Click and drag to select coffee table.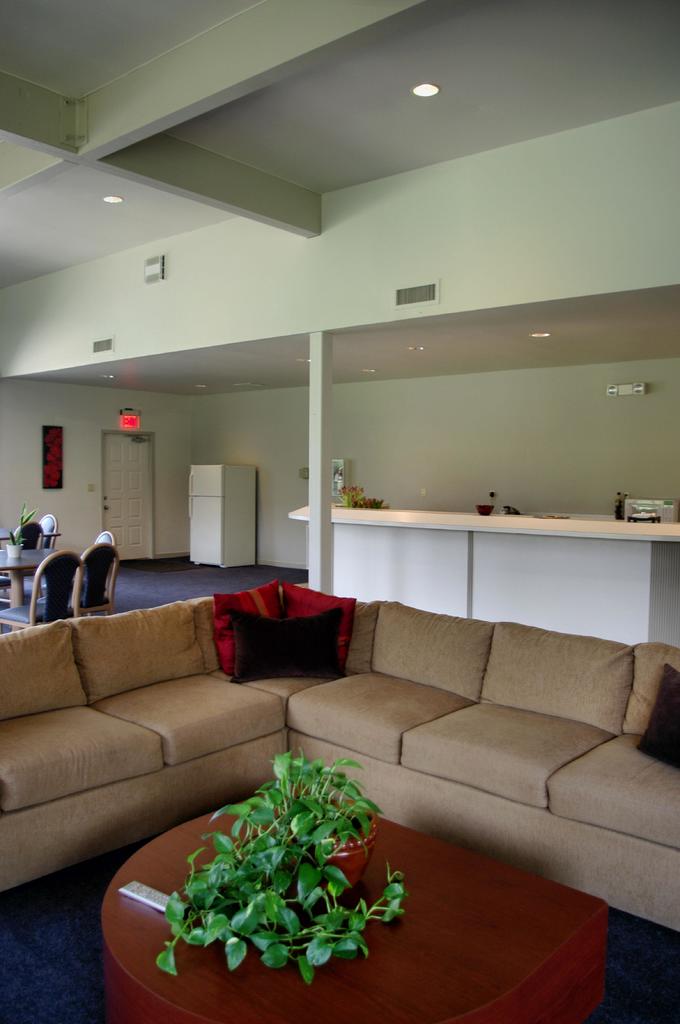
Selection: [left=100, top=803, right=612, bottom=1023].
